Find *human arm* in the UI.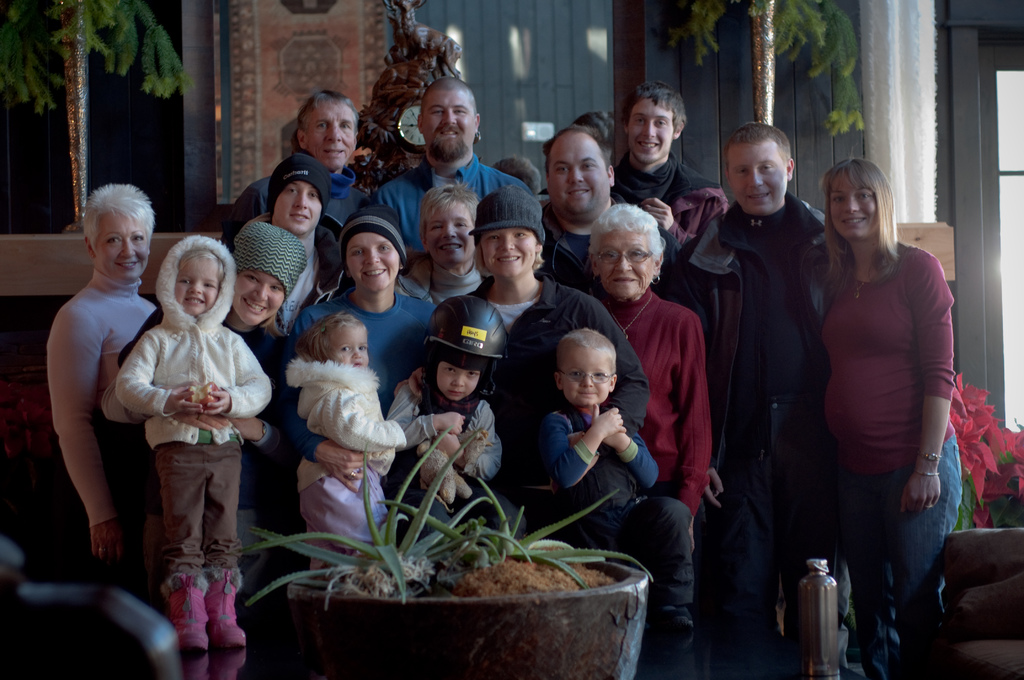
UI element at x1=285 y1=393 x2=375 y2=492.
